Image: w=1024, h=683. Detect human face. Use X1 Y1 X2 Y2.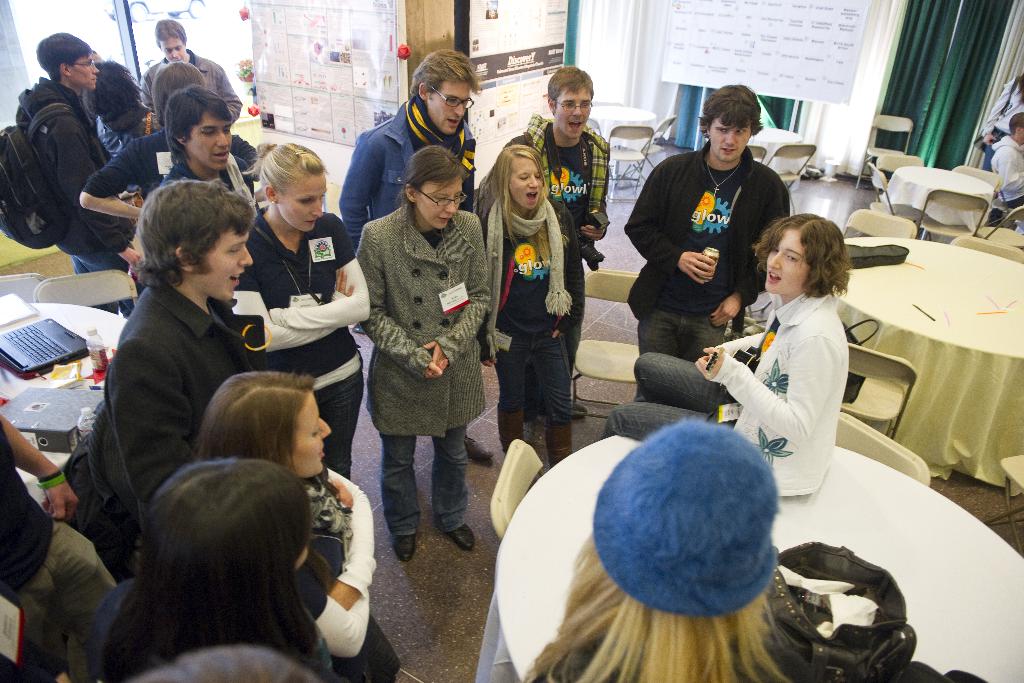
278 170 329 236.
